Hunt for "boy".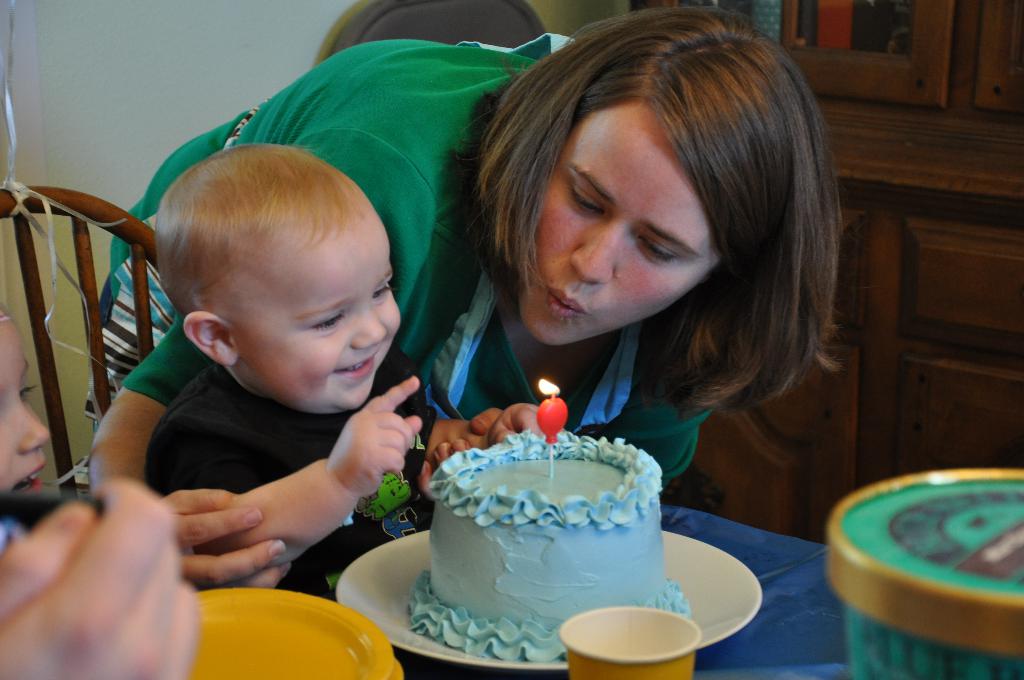
Hunted down at {"x1": 93, "y1": 103, "x2": 456, "y2": 608}.
